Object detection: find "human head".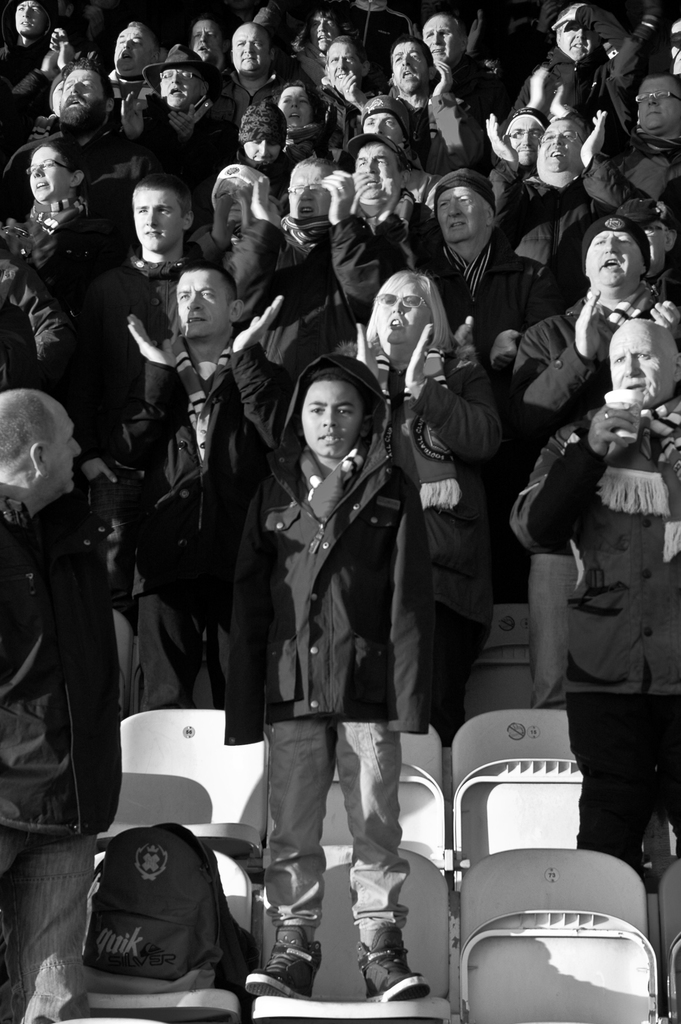
[341,131,410,211].
